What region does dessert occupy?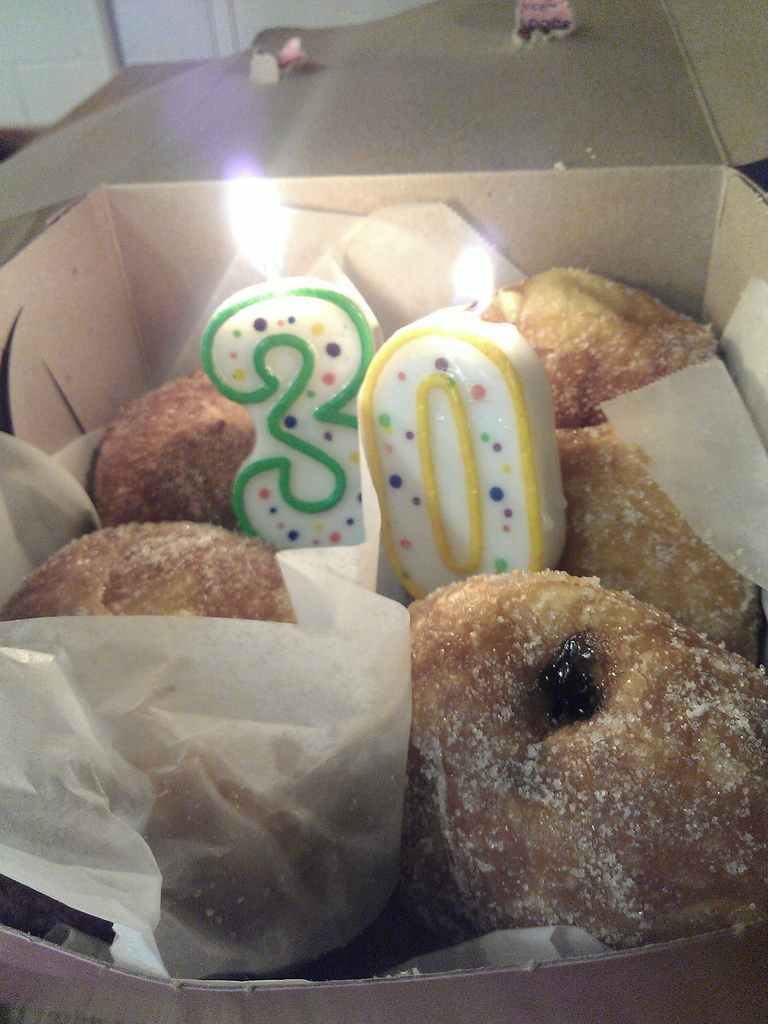
[91,369,262,526].
